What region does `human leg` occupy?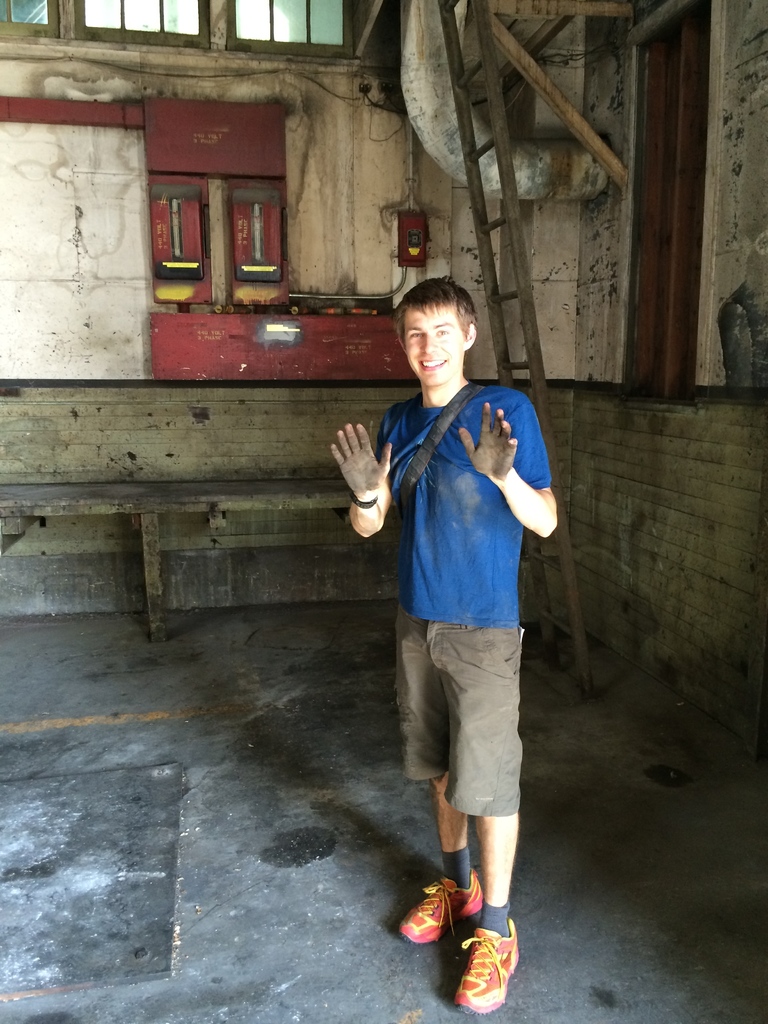
(457, 817, 520, 1004).
